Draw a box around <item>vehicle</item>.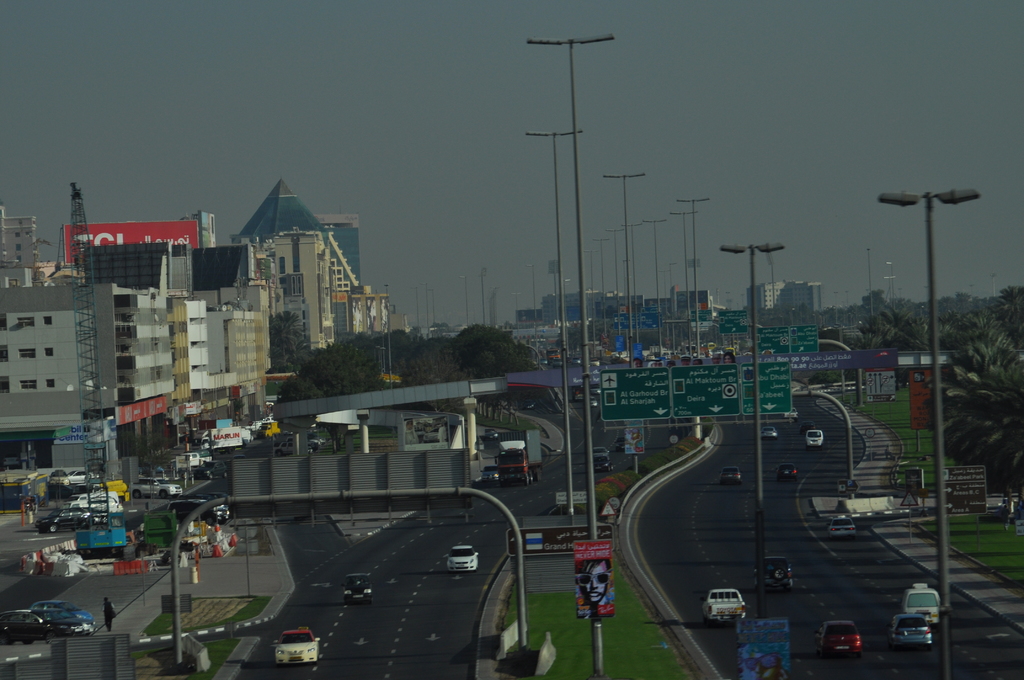
180,448,211,470.
